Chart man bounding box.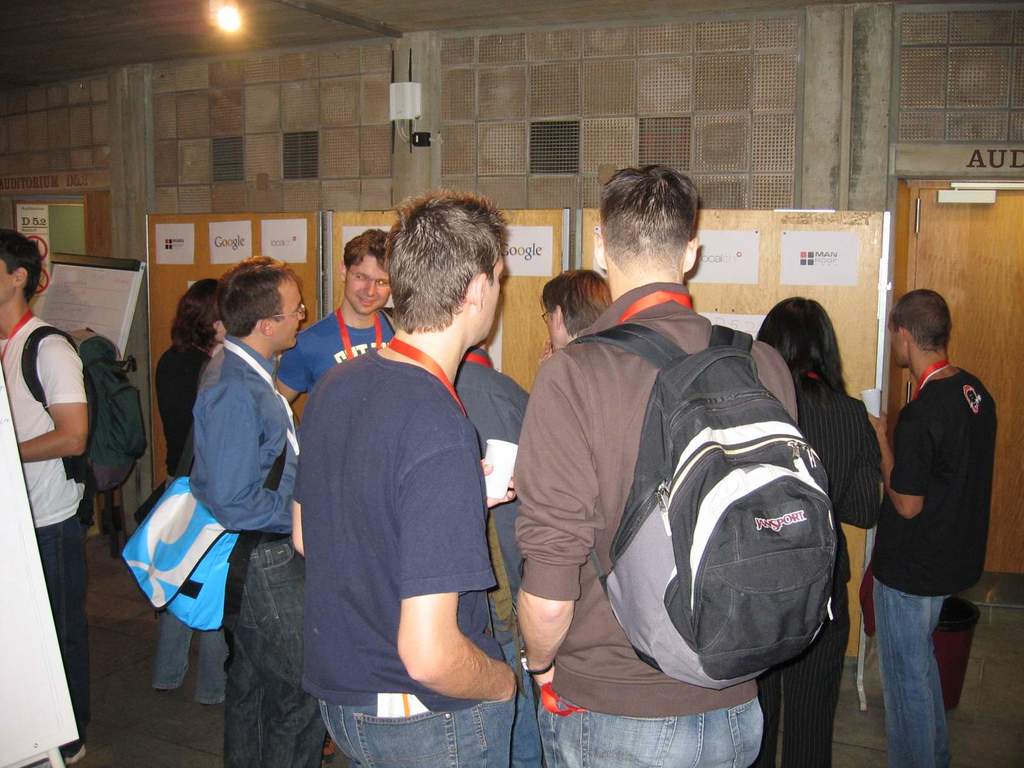
Charted: [left=513, top=162, right=767, bottom=767].
